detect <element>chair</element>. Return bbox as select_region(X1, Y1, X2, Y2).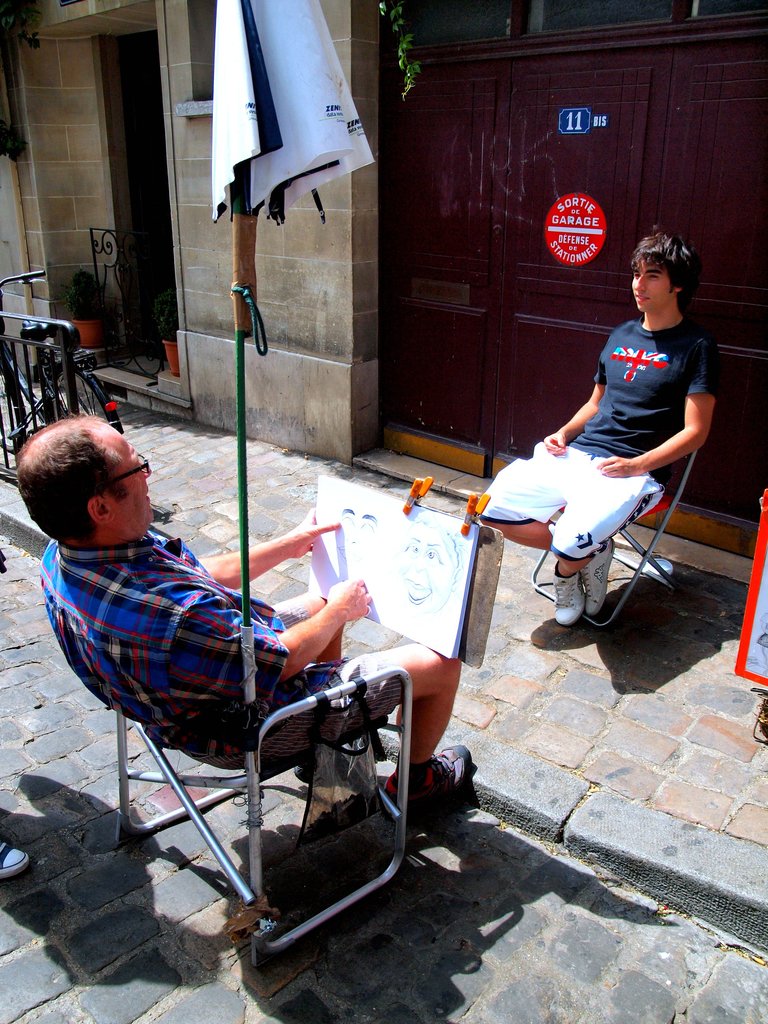
select_region(522, 436, 696, 625).
